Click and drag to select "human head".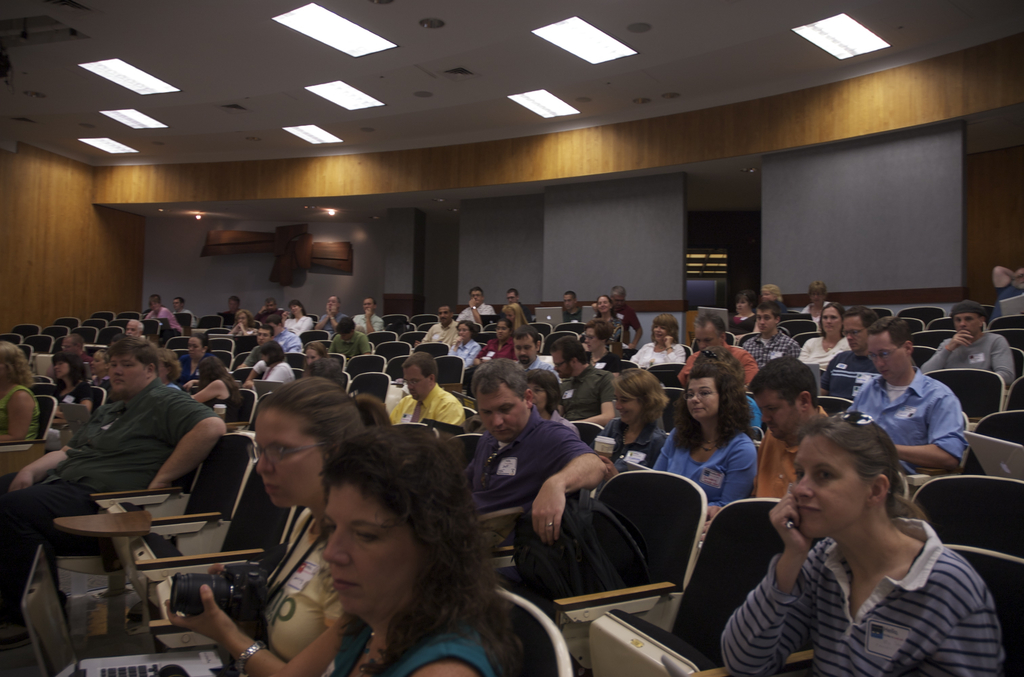
Selection: box(126, 318, 144, 339).
